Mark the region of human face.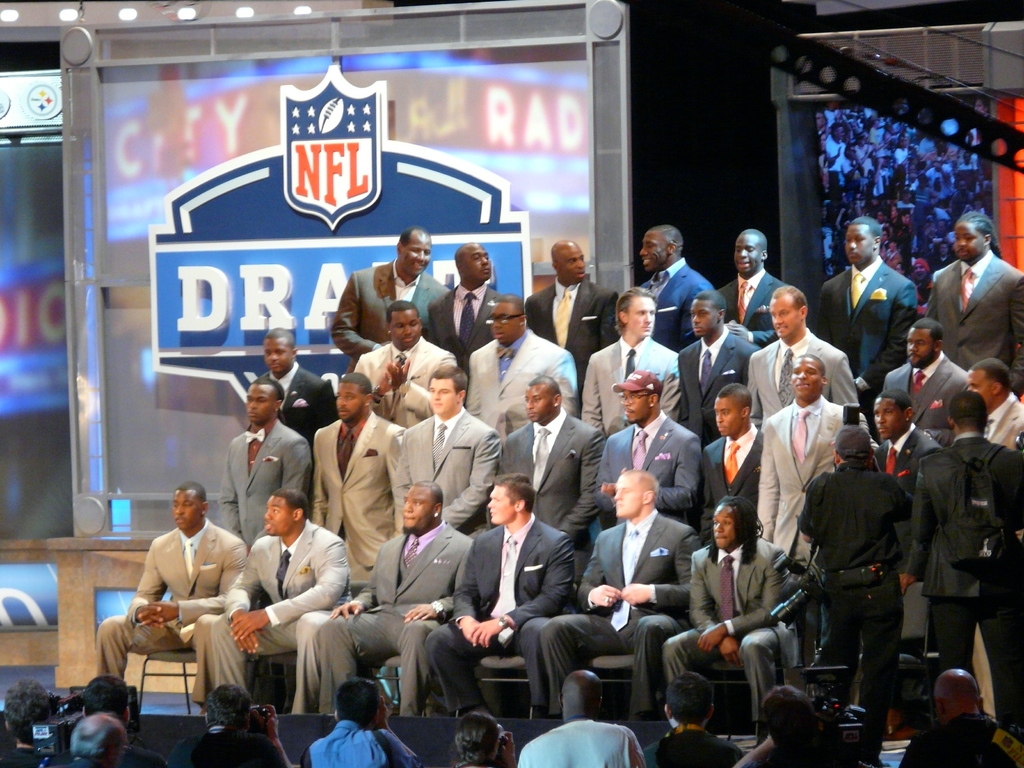
Region: [left=262, top=497, right=294, bottom=540].
